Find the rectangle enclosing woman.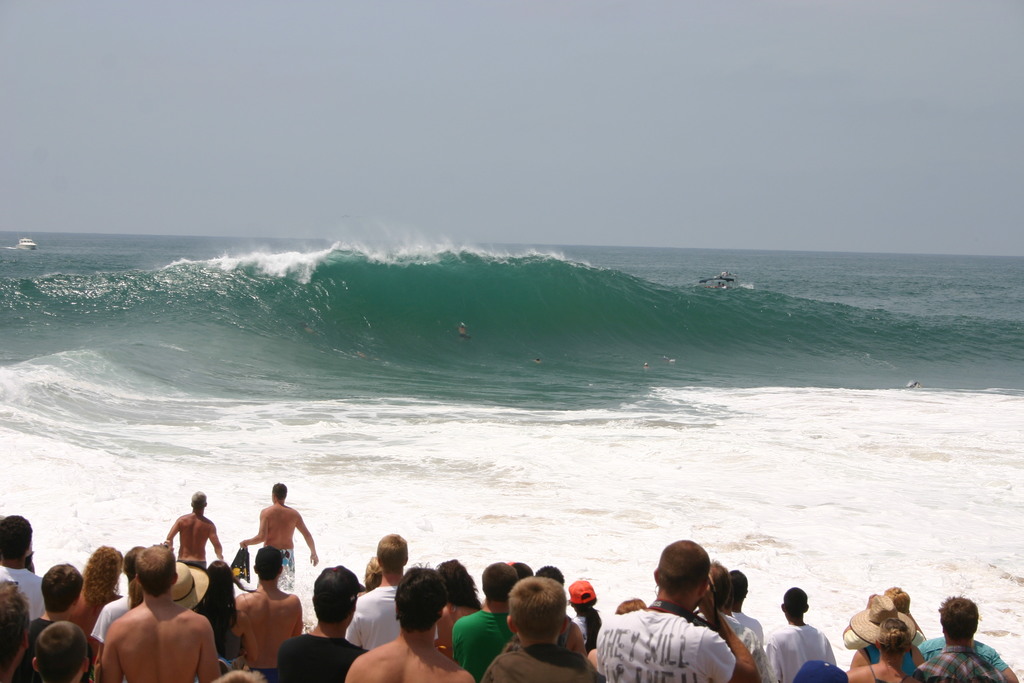
l=191, t=559, r=257, b=668.
